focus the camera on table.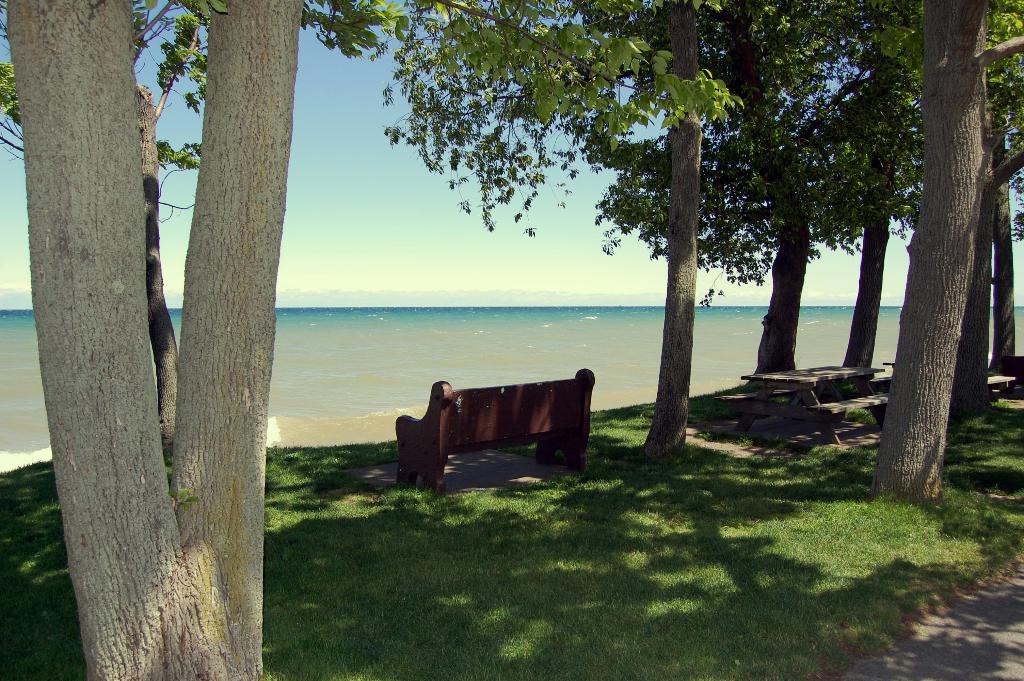
Focus region: select_region(740, 363, 886, 446).
